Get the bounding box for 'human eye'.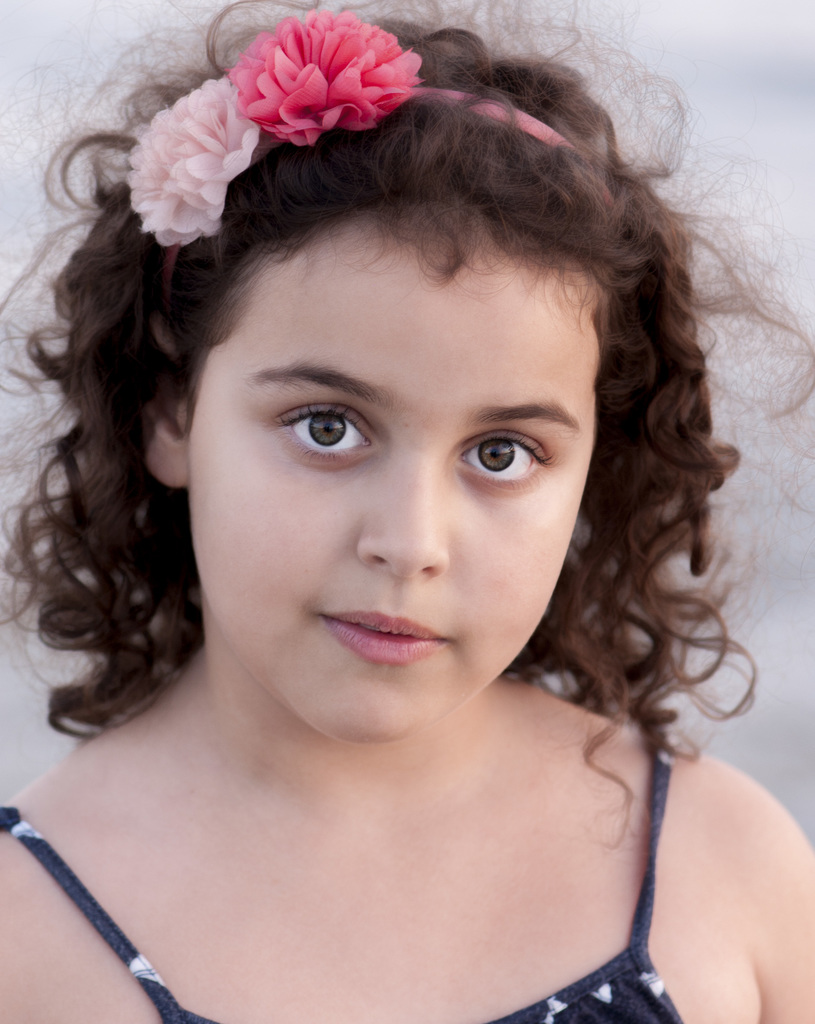
{"x1": 268, "y1": 392, "x2": 373, "y2": 462}.
